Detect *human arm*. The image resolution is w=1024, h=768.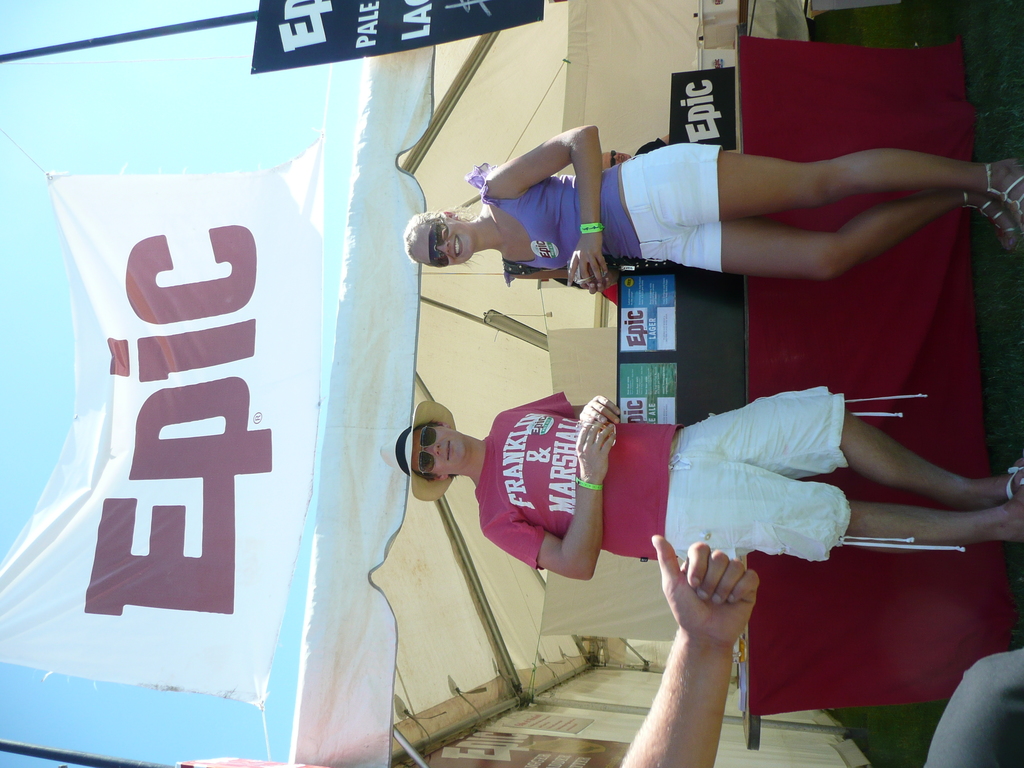
BBox(525, 259, 627, 297).
